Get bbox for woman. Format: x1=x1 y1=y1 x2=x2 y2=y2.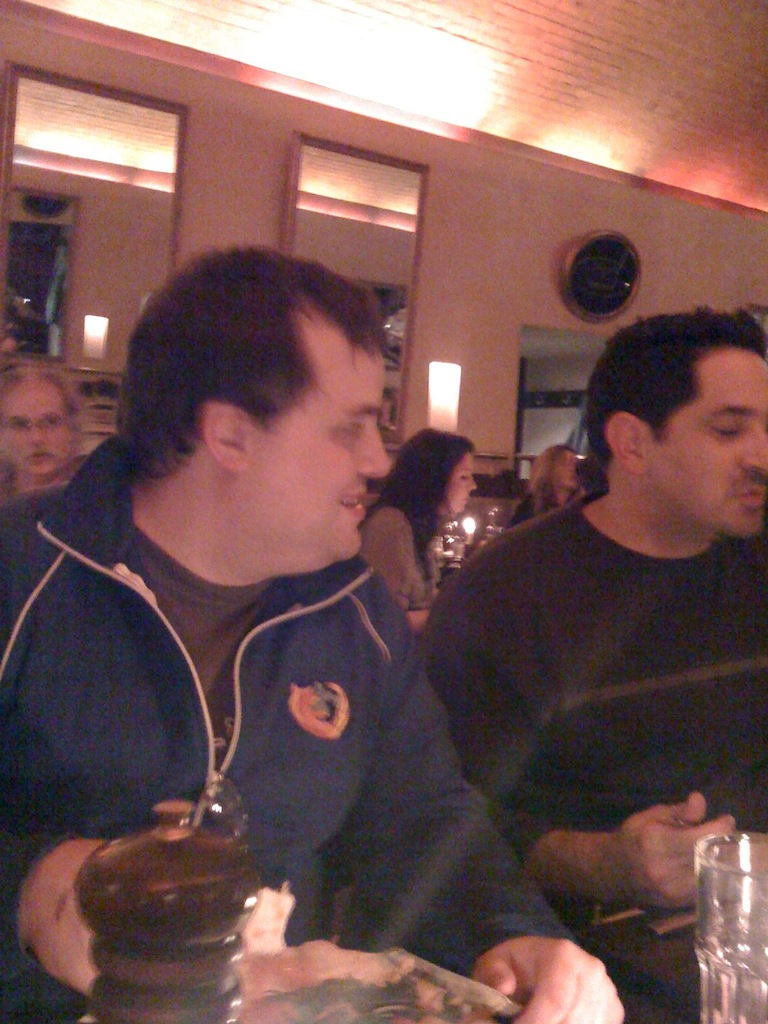
x1=382 y1=404 x2=509 y2=610.
